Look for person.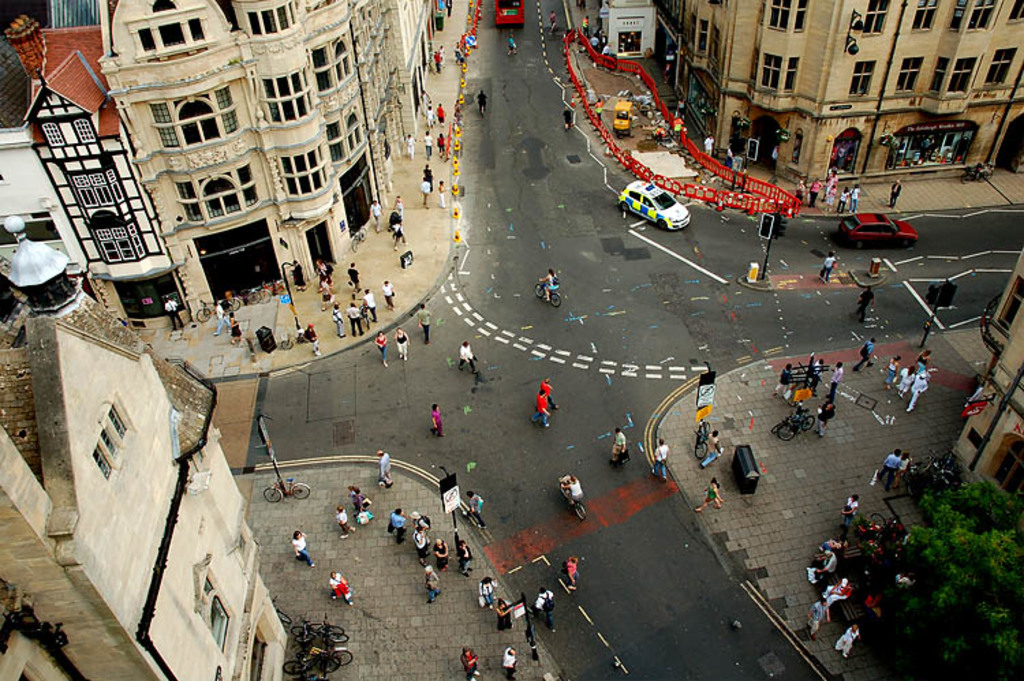
Found: (434,175,448,207).
